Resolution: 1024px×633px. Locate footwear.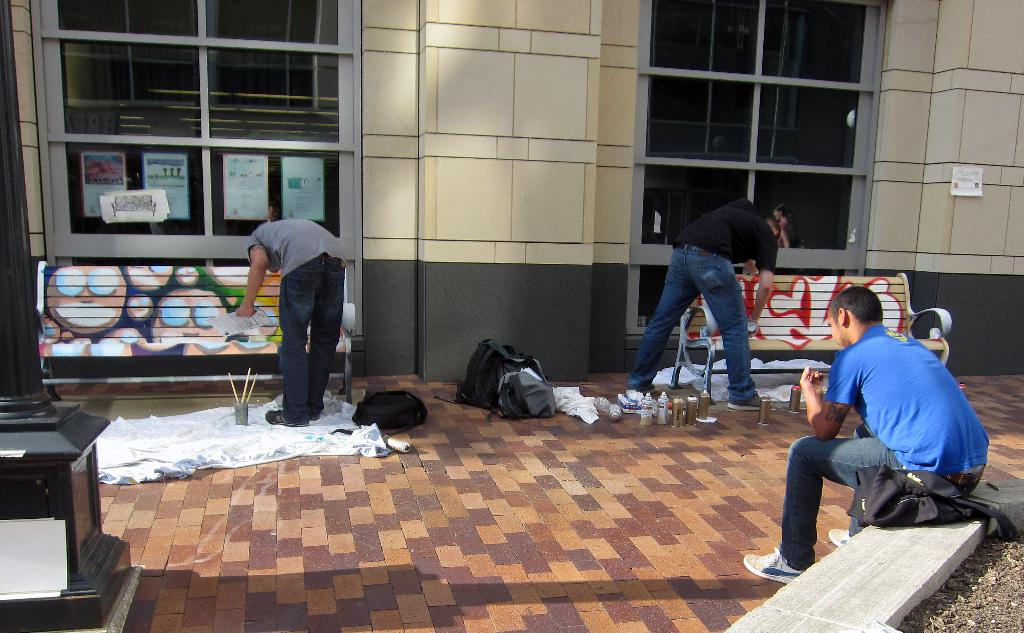
l=830, t=520, r=850, b=545.
